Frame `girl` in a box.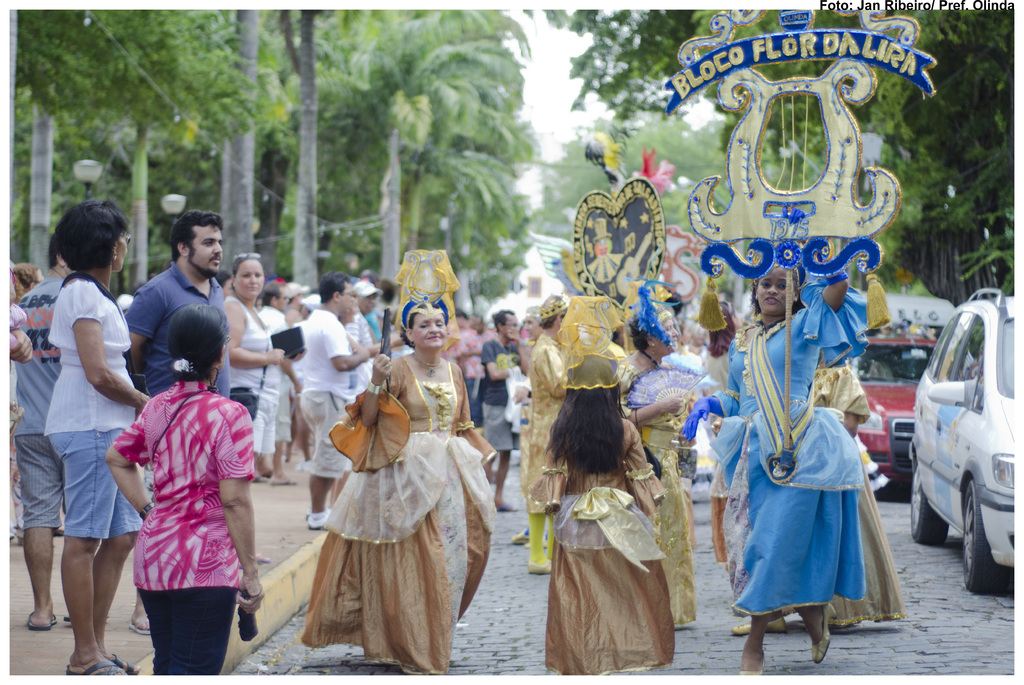
crop(225, 248, 289, 430).
